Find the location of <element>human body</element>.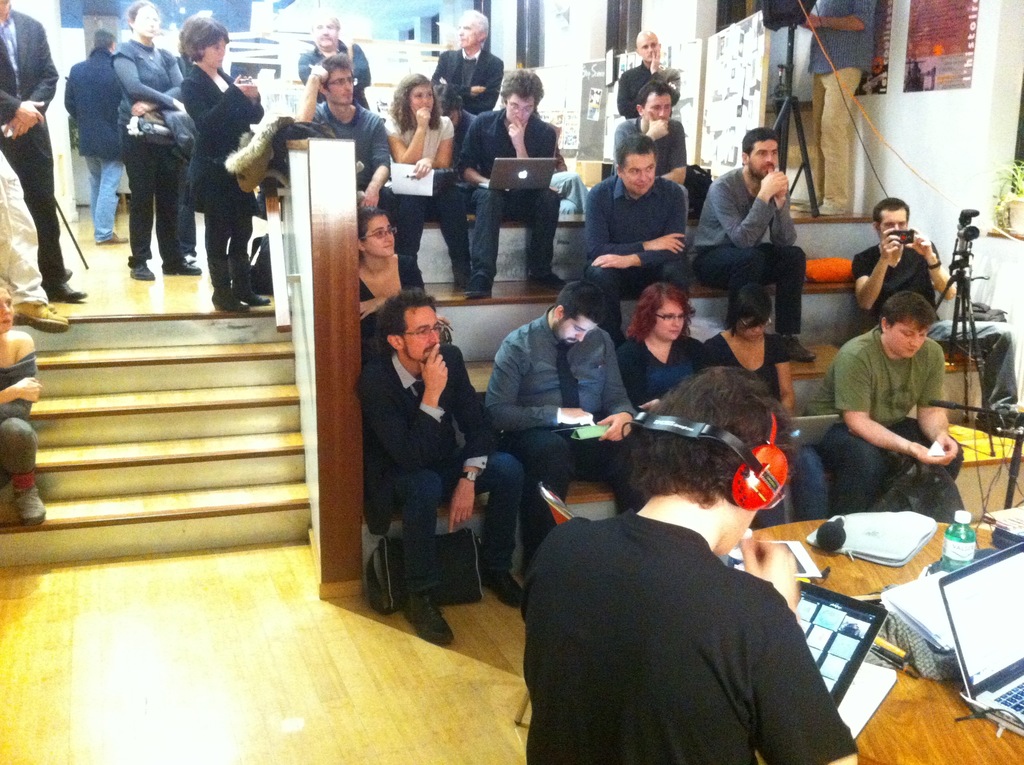
Location: {"left": 620, "top": 330, "right": 709, "bottom": 408}.
